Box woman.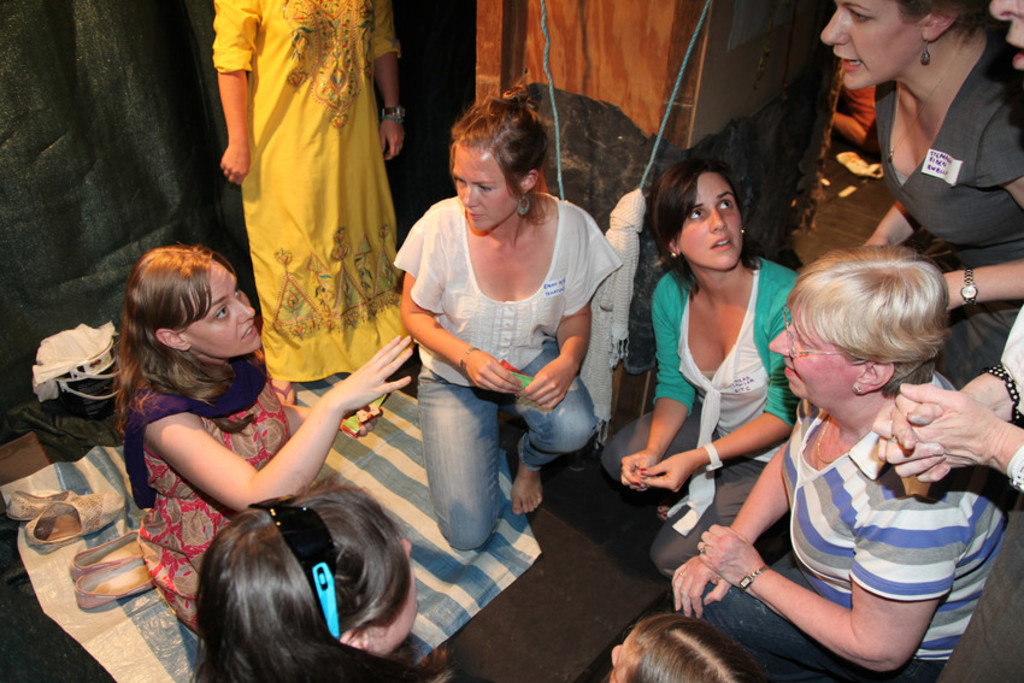
182, 487, 431, 682.
